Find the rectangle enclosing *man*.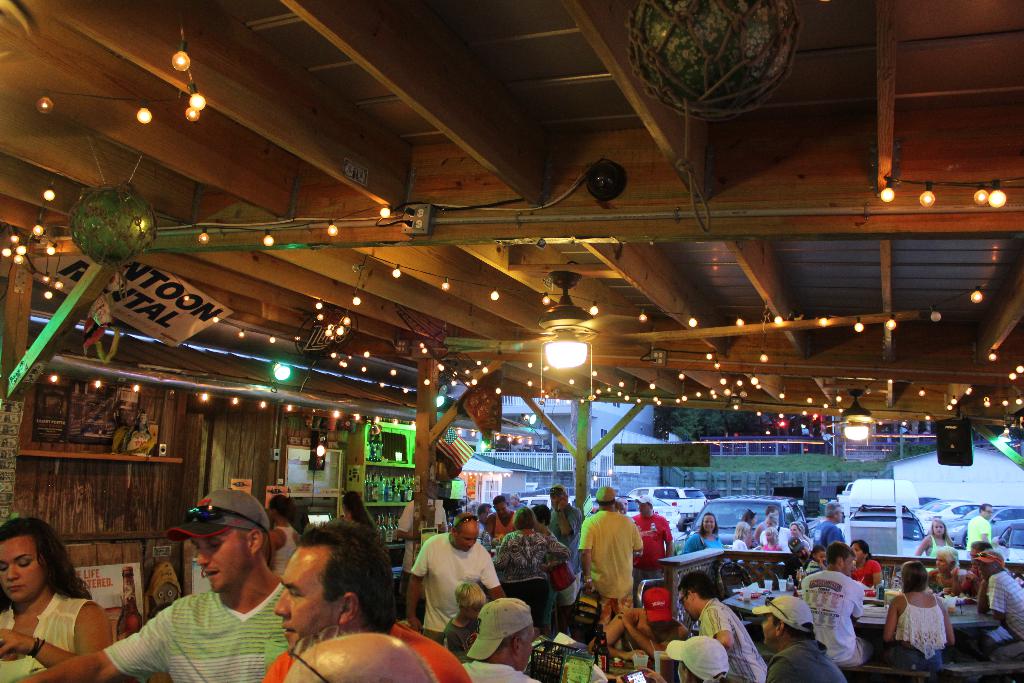
left=965, top=502, right=993, bottom=561.
